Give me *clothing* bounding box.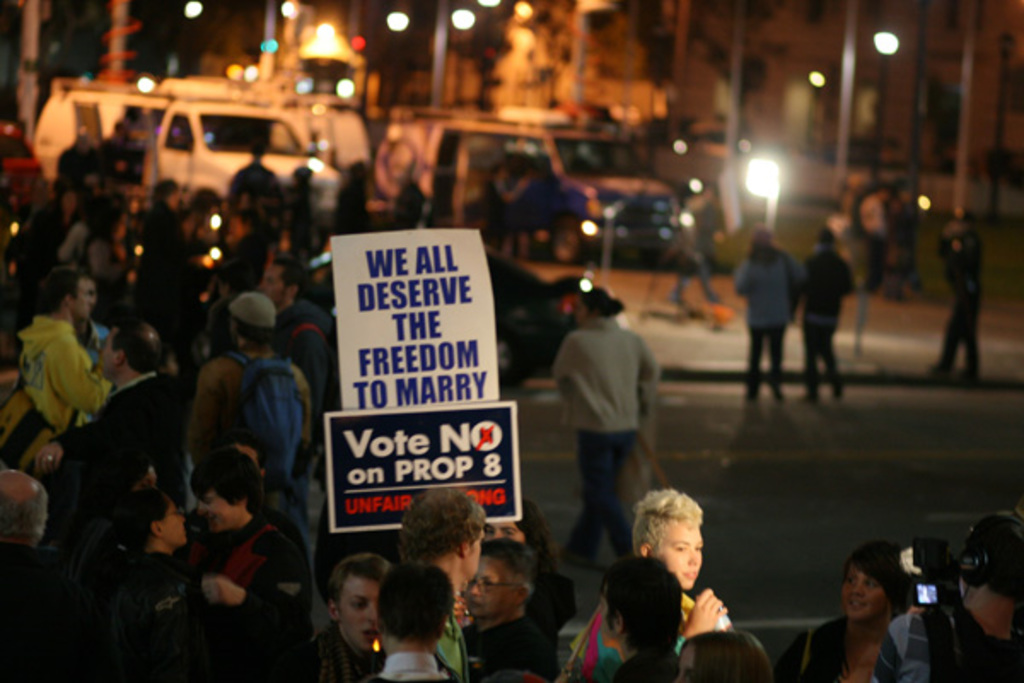
<bbox>877, 598, 1022, 681</bbox>.
